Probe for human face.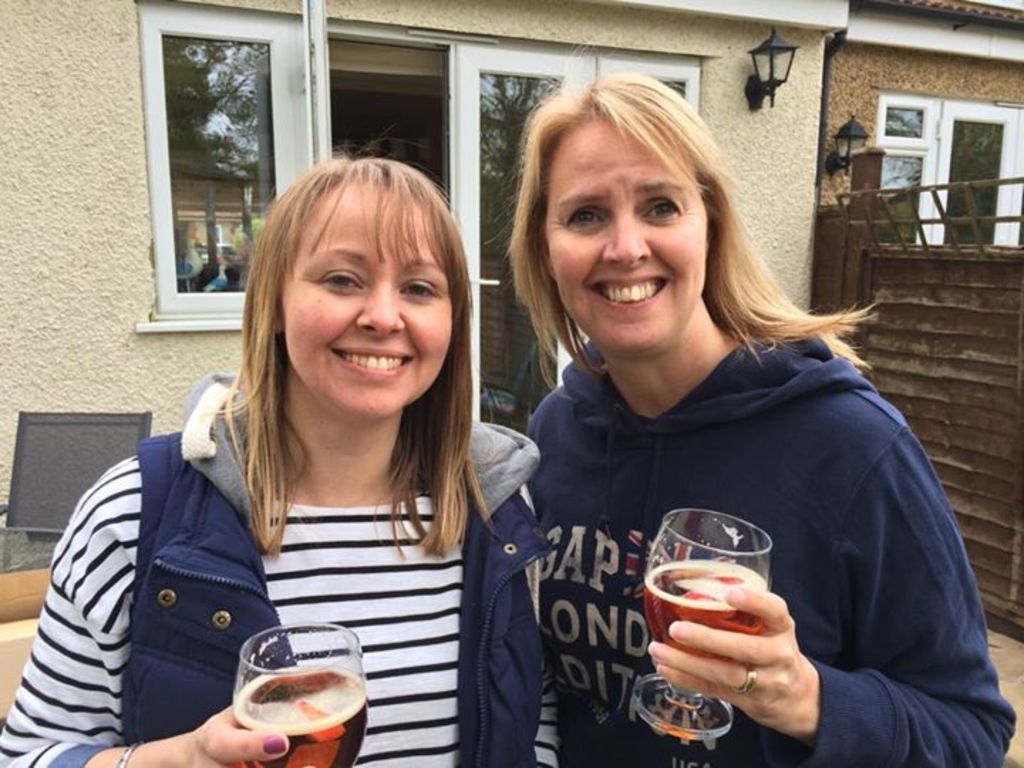
Probe result: x1=542, y1=112, x2=708, y2=354.
